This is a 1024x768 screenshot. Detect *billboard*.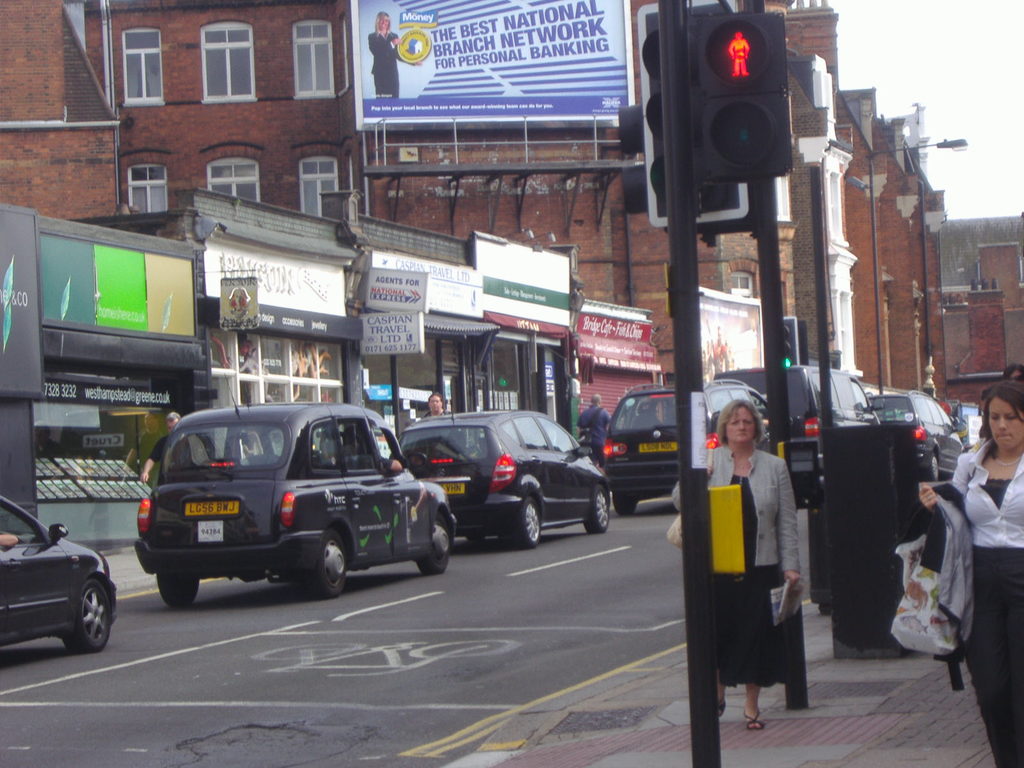
[369, 265, 422, 312].
